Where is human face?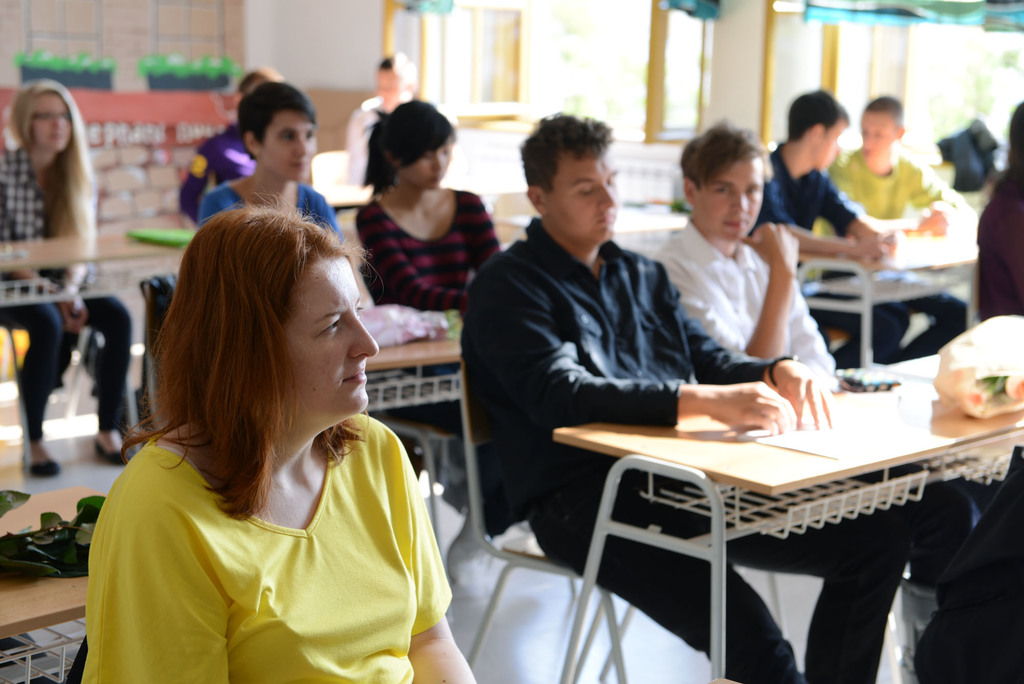
(861,116,890,153).
